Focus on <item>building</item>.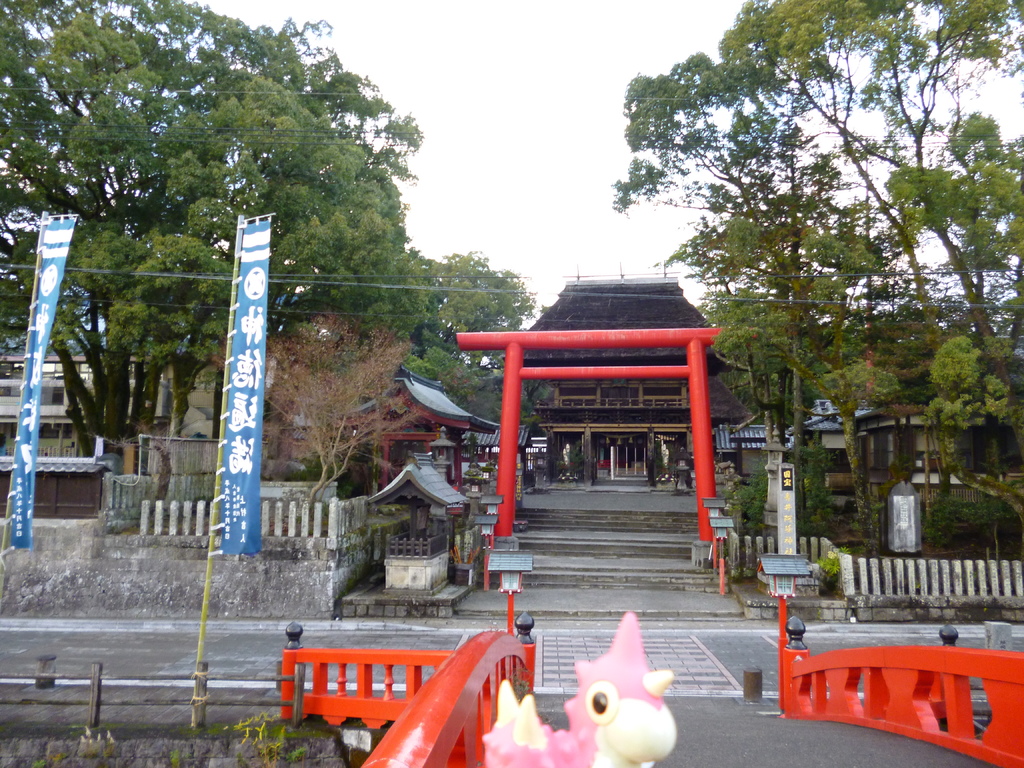
Focused at 499,276,748,484.
